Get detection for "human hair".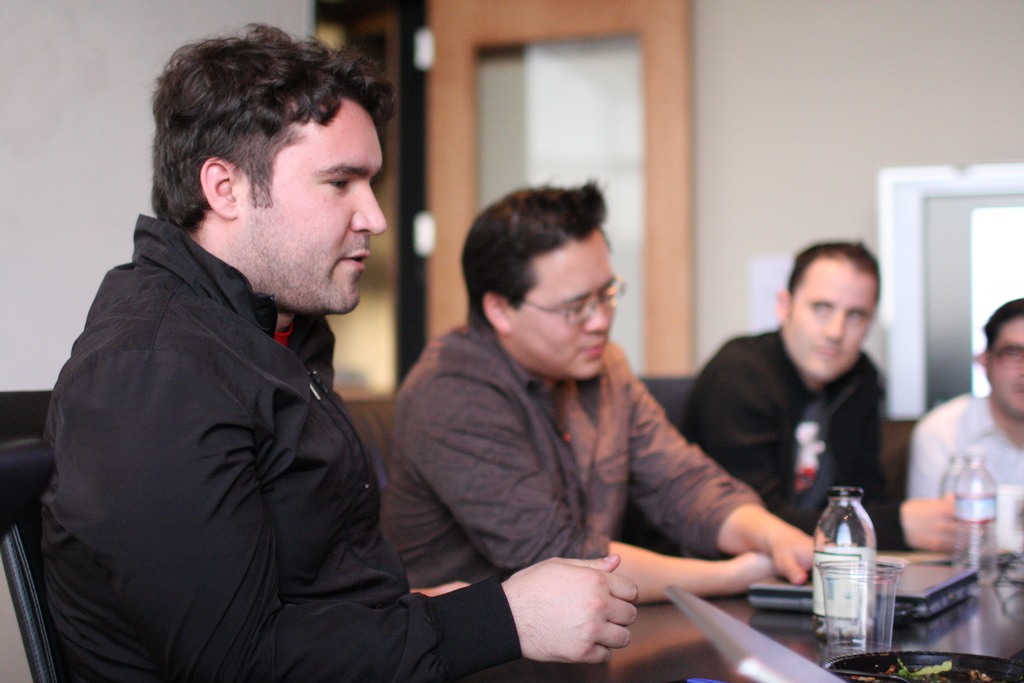
Detection: box=[461, 178, 609, 333].
